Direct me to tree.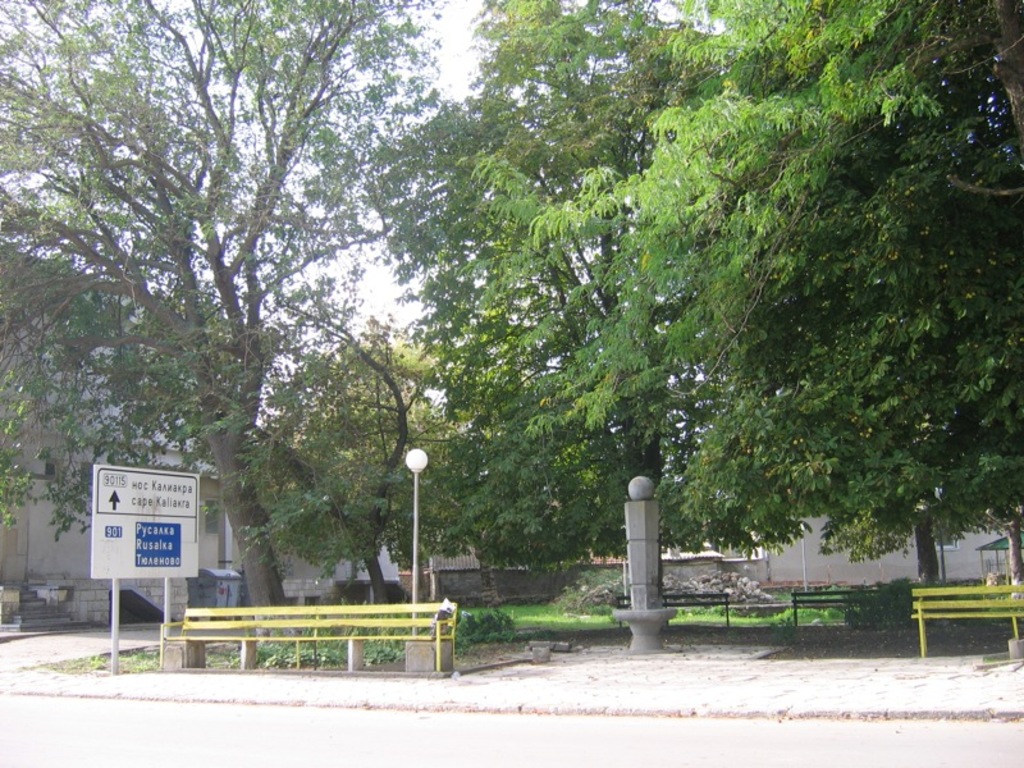
Direction: 530, 0, 1021, 434.
